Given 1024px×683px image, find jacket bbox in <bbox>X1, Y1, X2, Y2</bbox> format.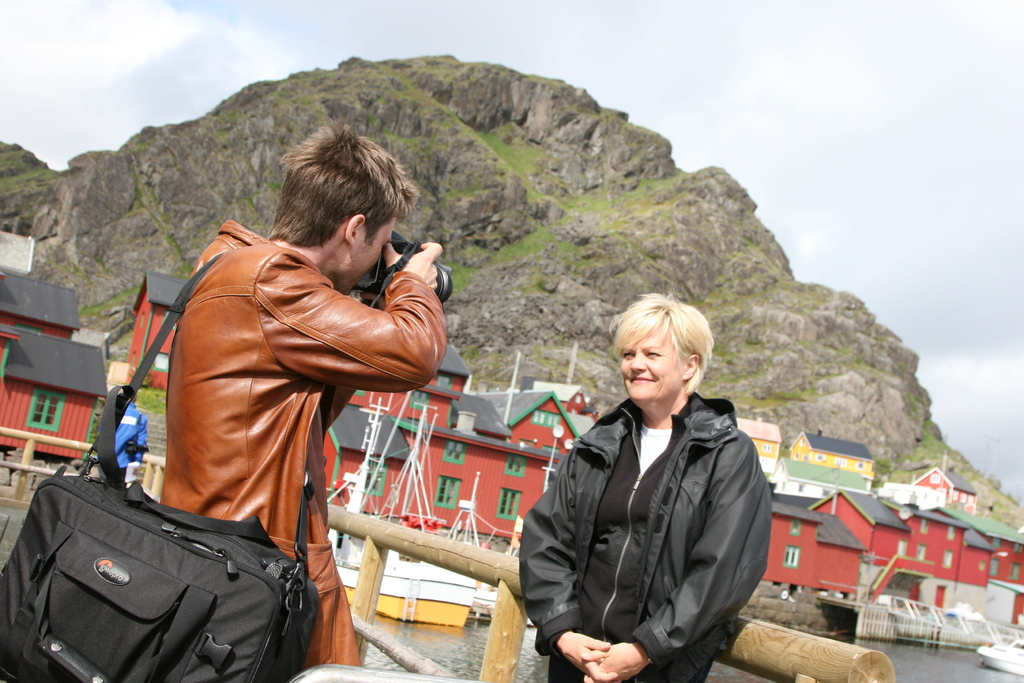
<bbox>164, 225, 448, 677</bbox>.
